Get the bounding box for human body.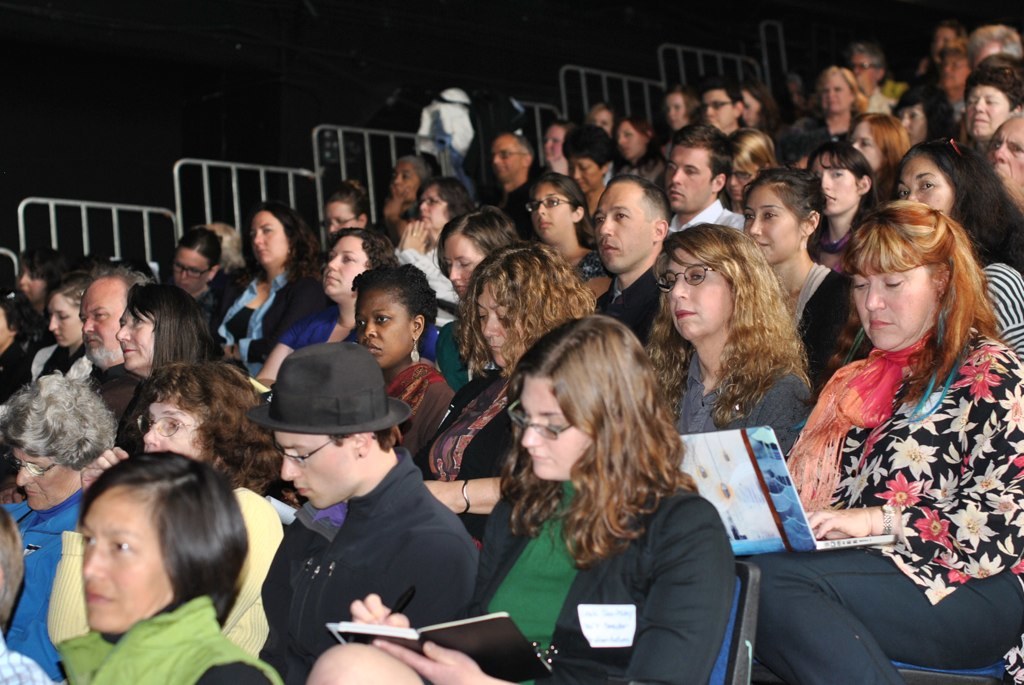
box=[666, 347, 803, 448].
